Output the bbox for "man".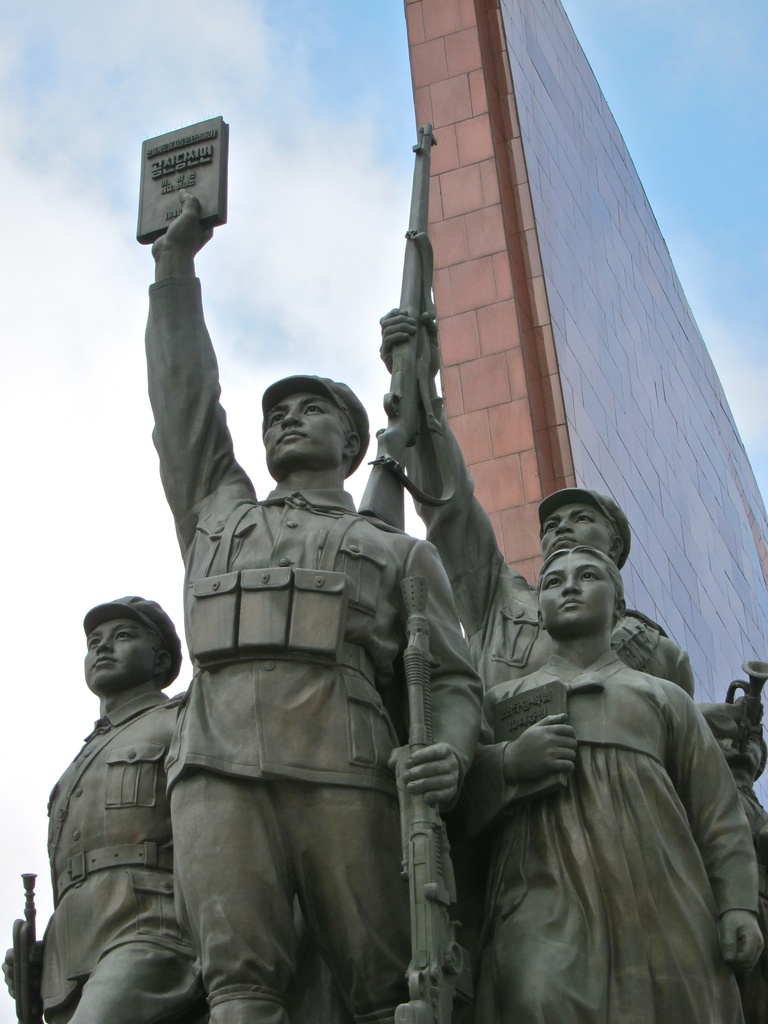
(left=149, top=188, right=485, bottom=1023).
